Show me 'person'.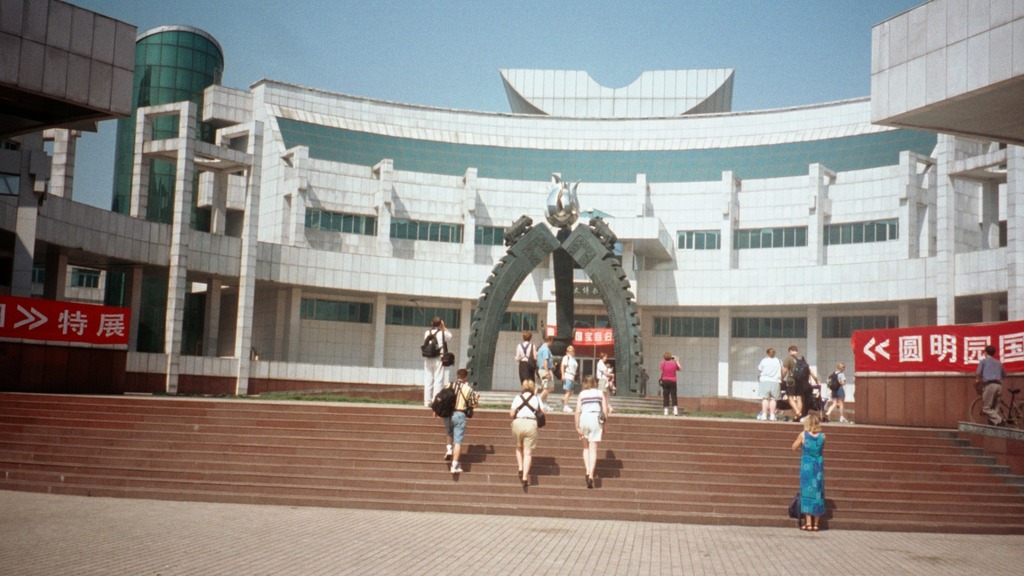
'person' is here: pyautogui.locateOnScreen(829, 359, 850, 423).
